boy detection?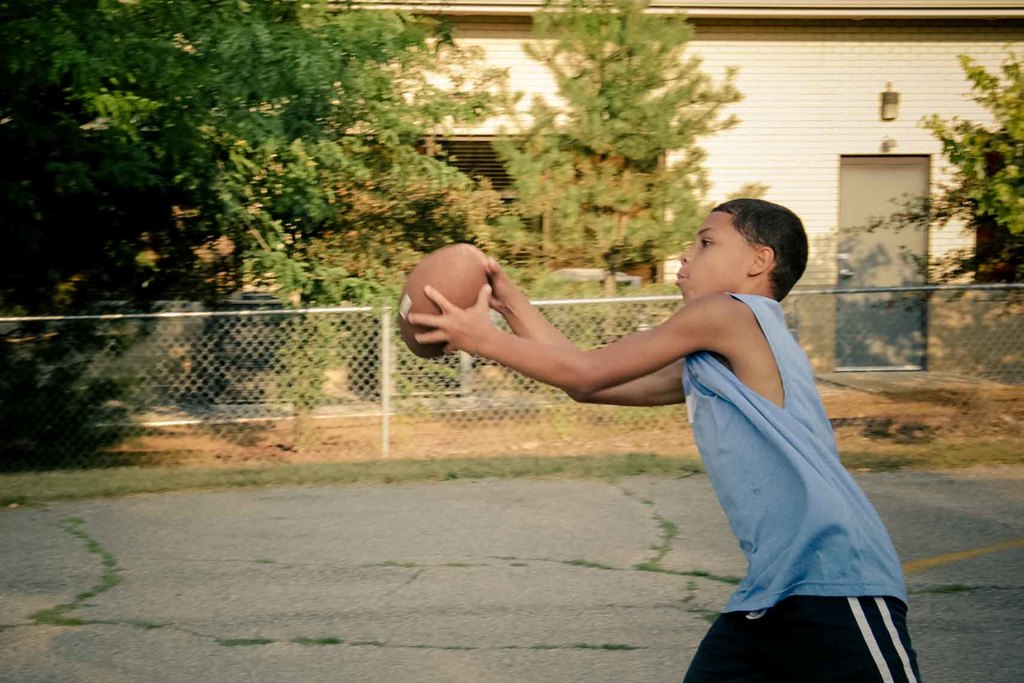
box=[433, 192, 863, 644]
